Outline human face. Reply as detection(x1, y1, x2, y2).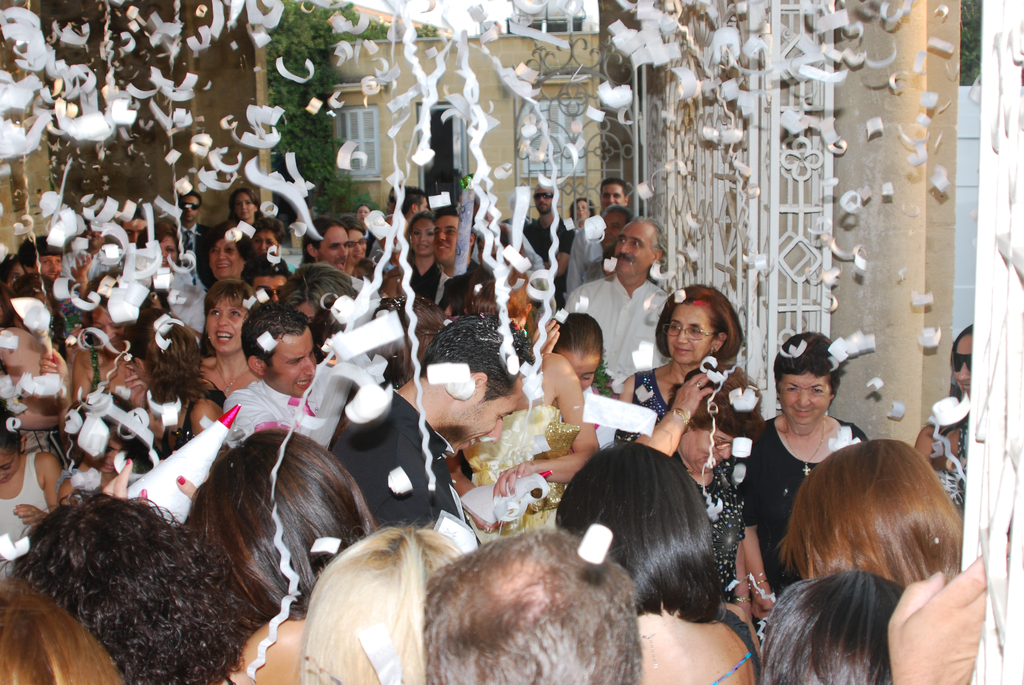
detection(614, 221, 652, 275).
